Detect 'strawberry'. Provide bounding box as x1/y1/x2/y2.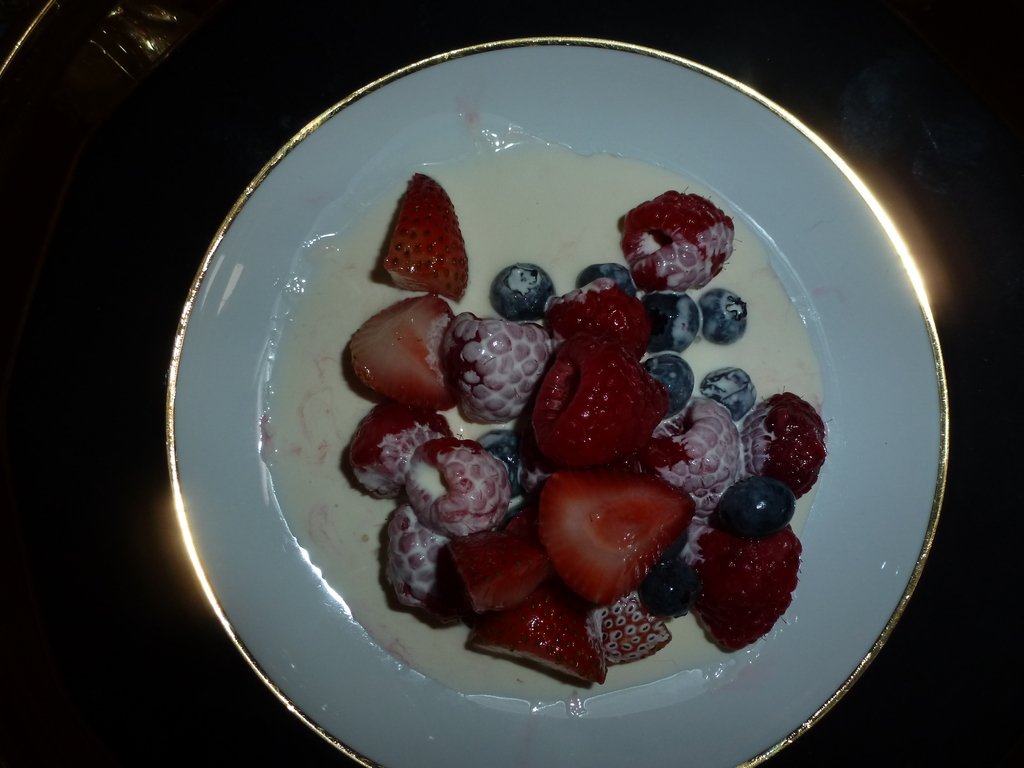
345/293/459/411.
